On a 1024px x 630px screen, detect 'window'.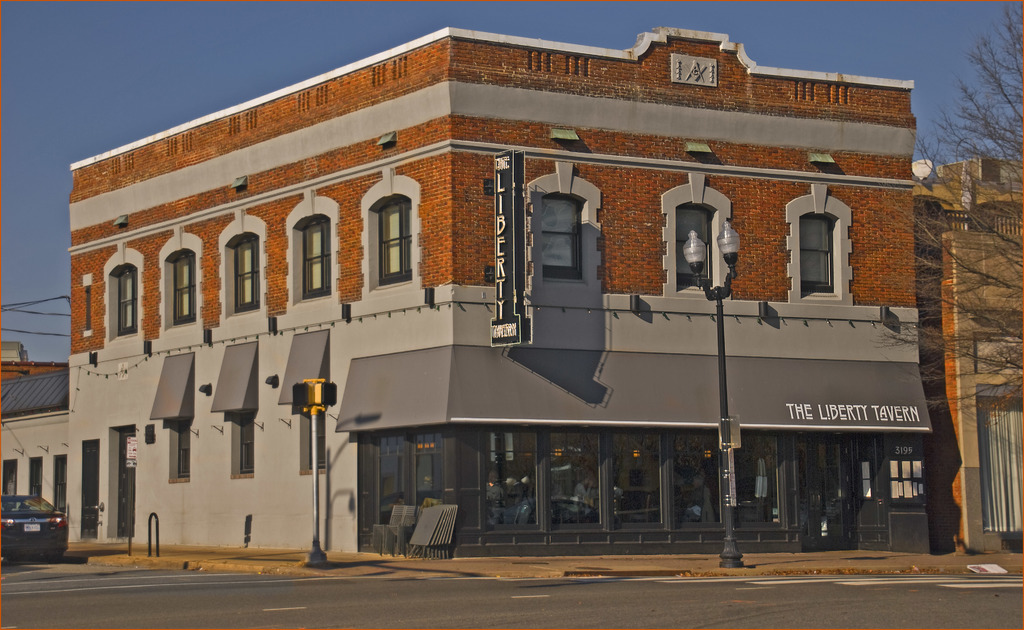
left=216, top=207, right=269, bottom=337.
